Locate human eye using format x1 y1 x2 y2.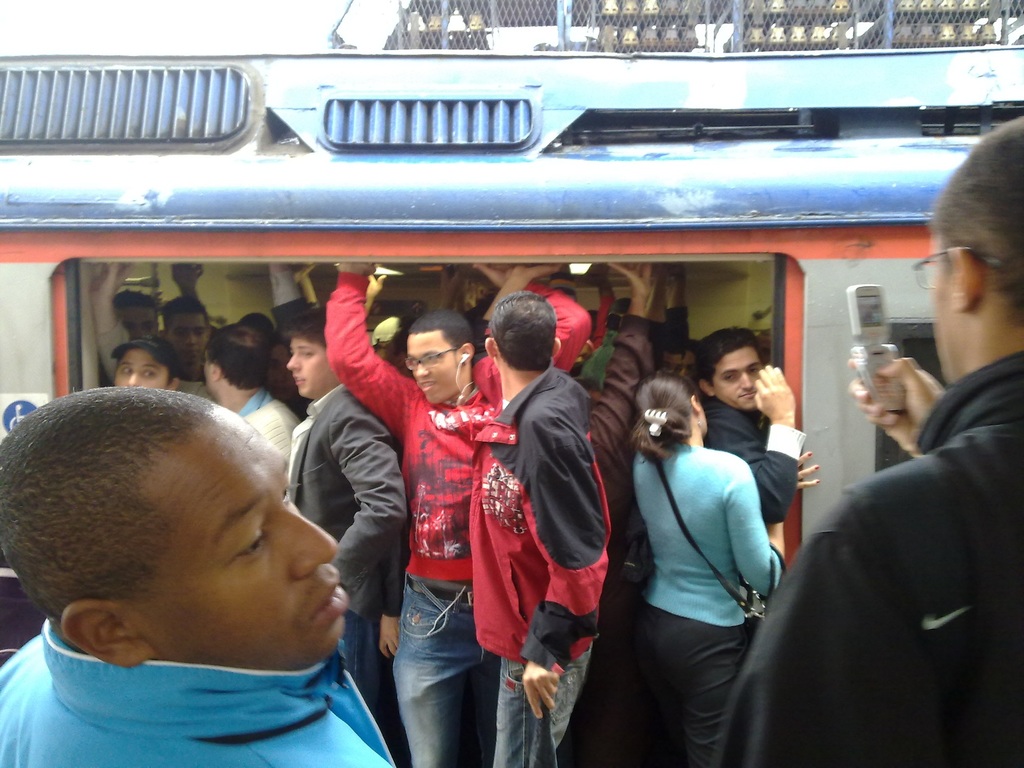
409 356 424 369.
